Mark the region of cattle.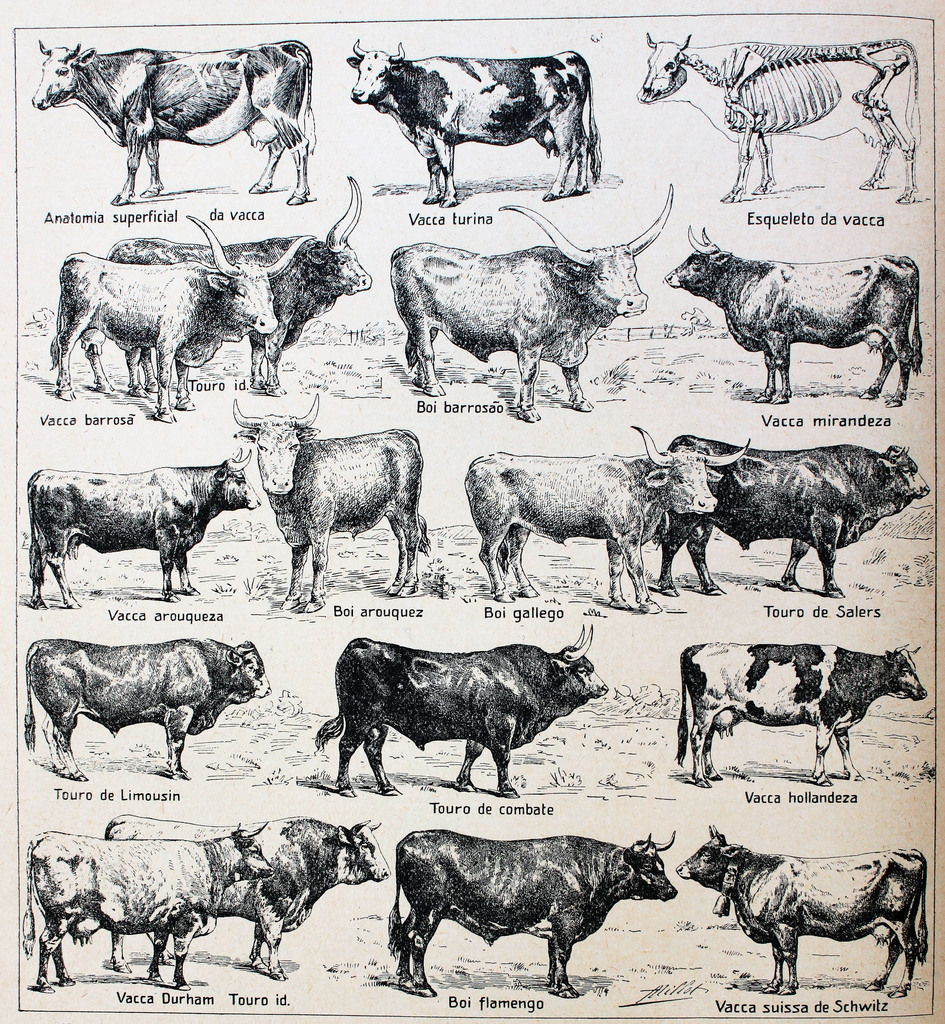
Region: <bbox>678, 822, 929, 996</bbox>.
